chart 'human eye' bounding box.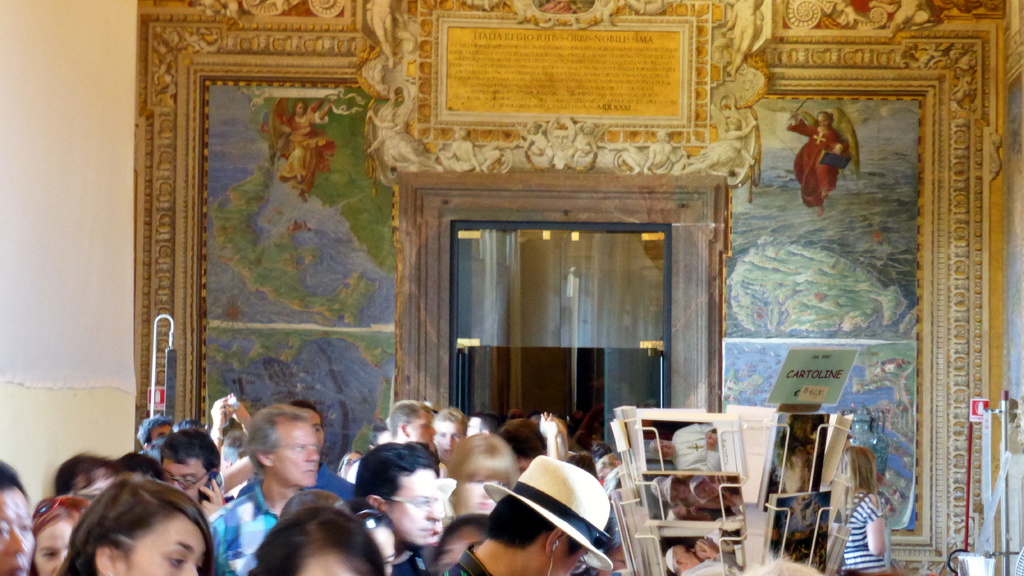
Charted: <box>673,484,680,491</box>.
